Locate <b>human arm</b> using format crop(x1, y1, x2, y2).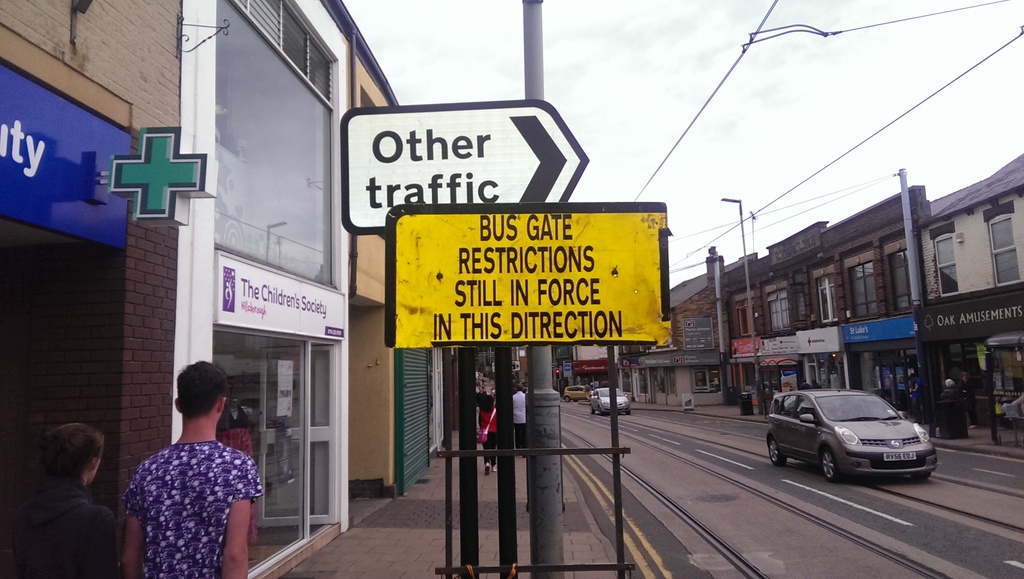
crop(220, 458, 256, 578).
